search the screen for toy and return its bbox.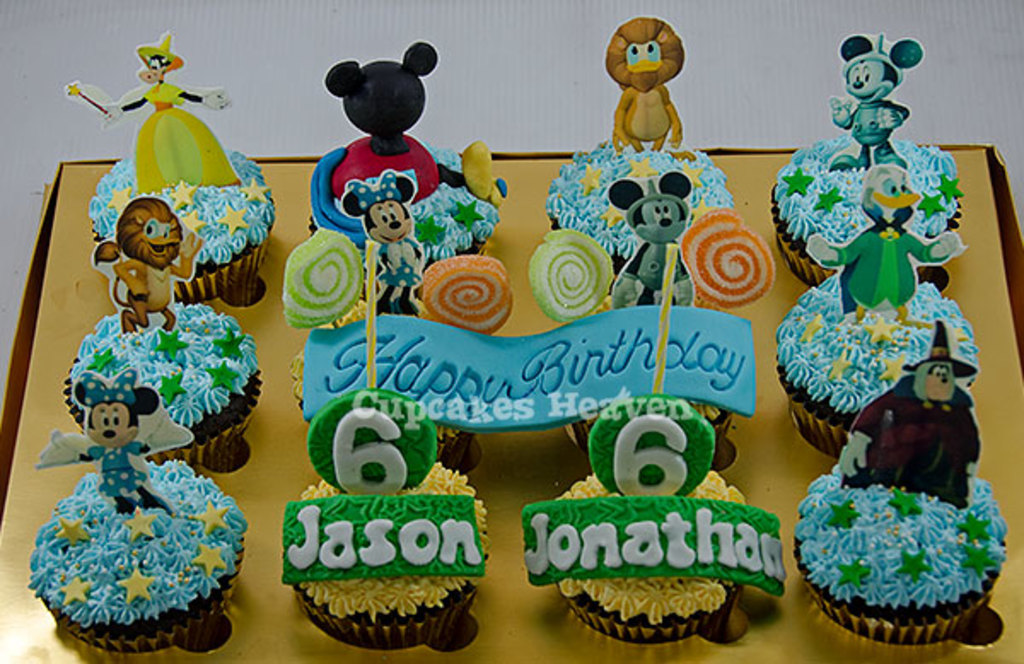
Found: [left=97, top=195, right=208, bottom=321].
